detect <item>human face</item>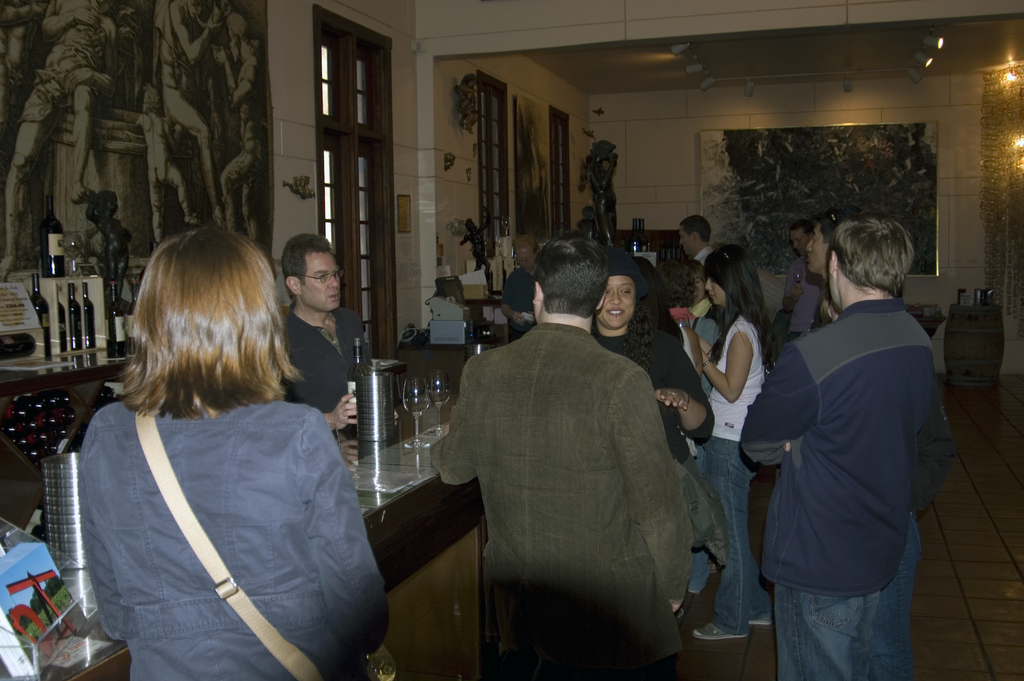
<region>791, 230, 808, 250</region>
